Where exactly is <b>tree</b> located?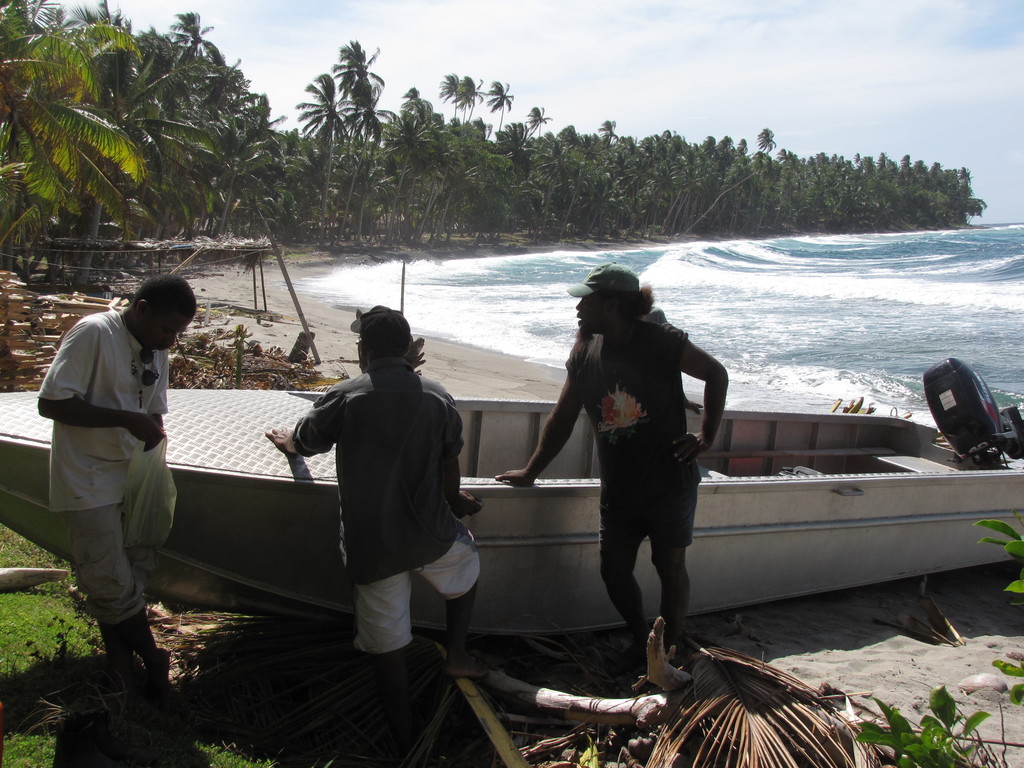
Its bounding box is x1=520, y1=104, x2=552, y2=140.
